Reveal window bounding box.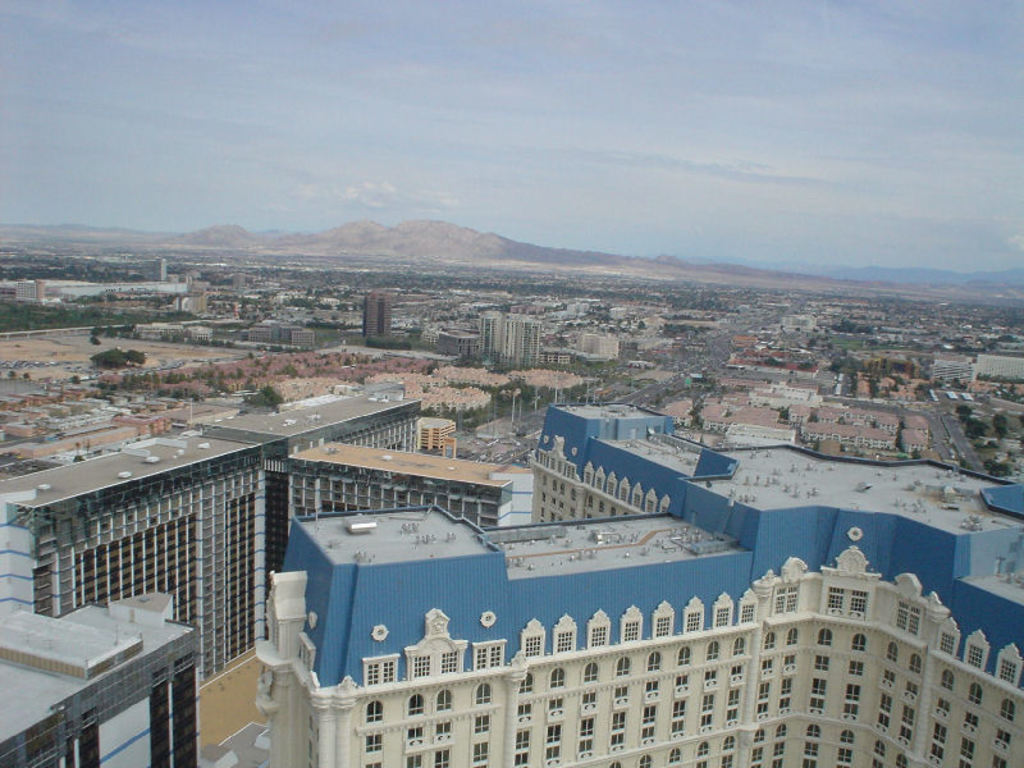
Revealed: {"x1": 851, "y1": 662, "x2": 865, "y2": 678}.
